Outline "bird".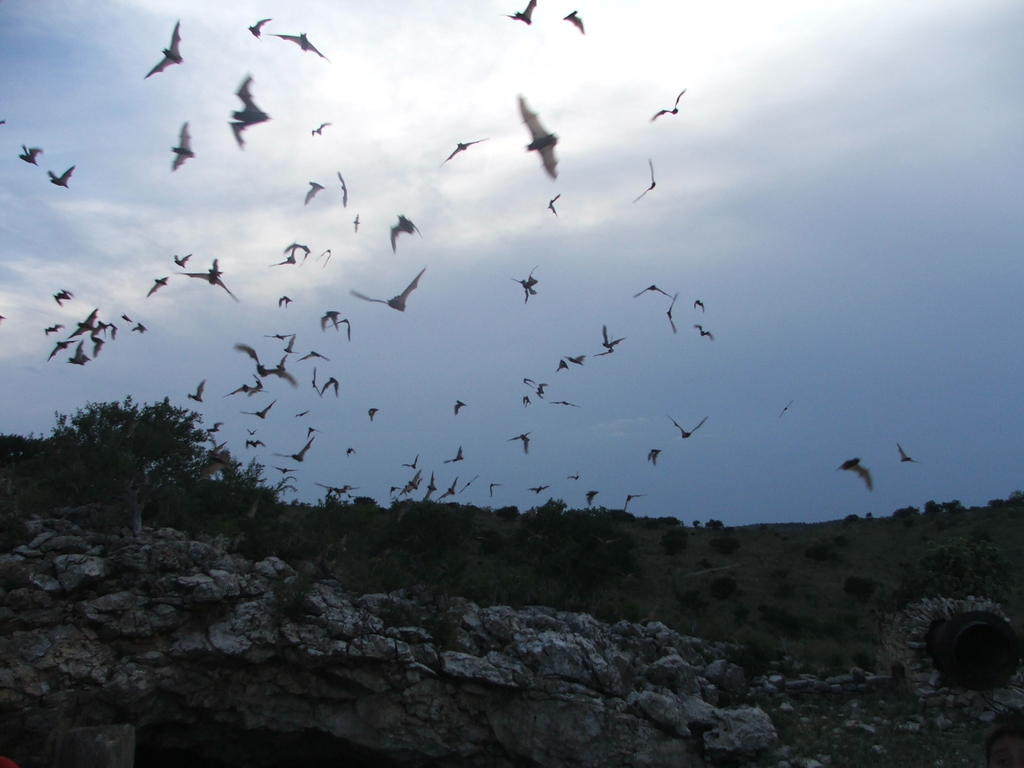
Outline: (left=385, top=211, right=424, bottom=253).
